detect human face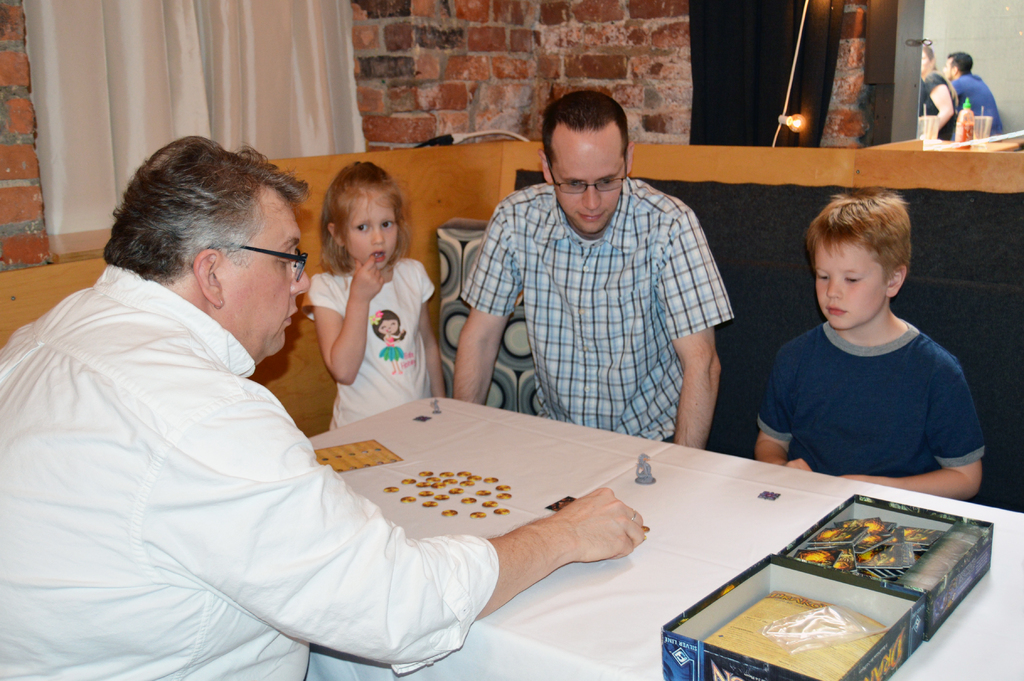
box=[816, 247, 883, 327]
